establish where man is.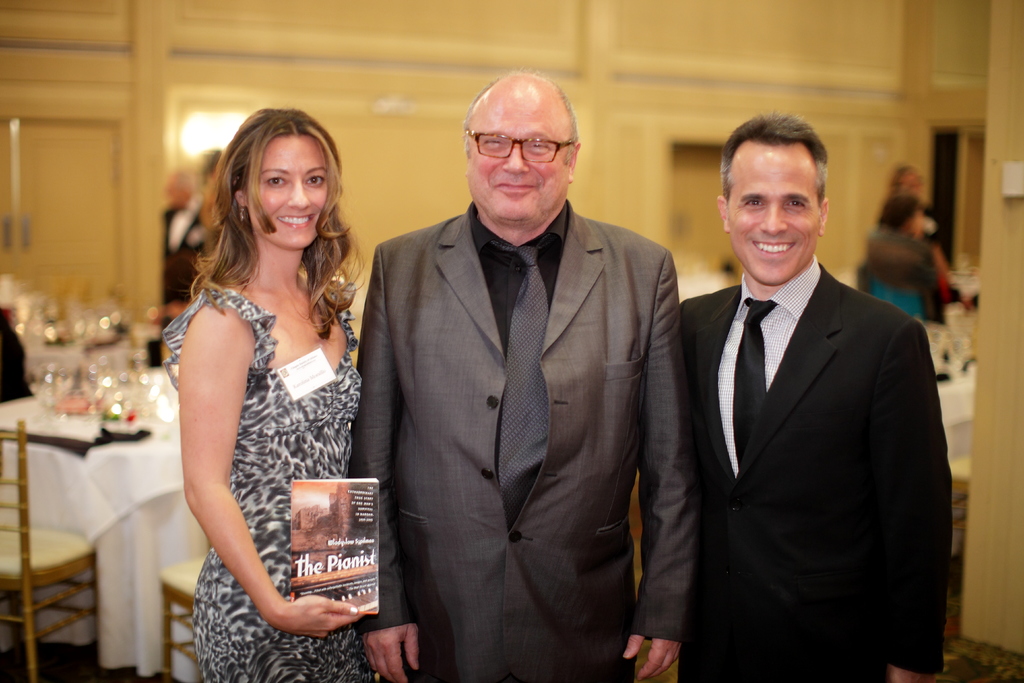
Established at region(344, 49, 700, 682).
